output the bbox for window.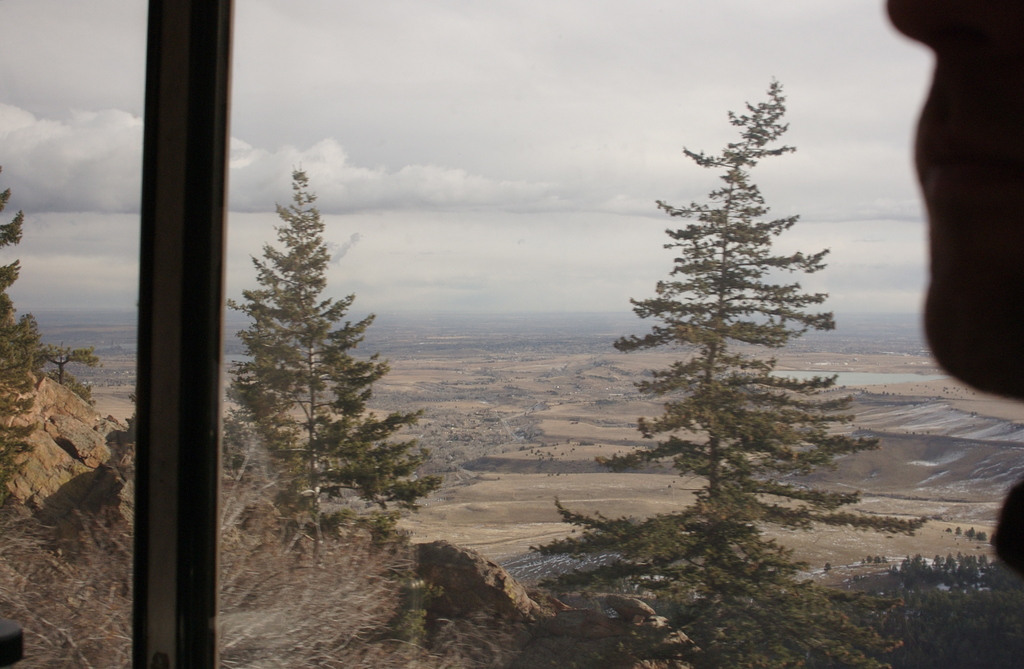
BBox(4, 1, 1023, 668).
